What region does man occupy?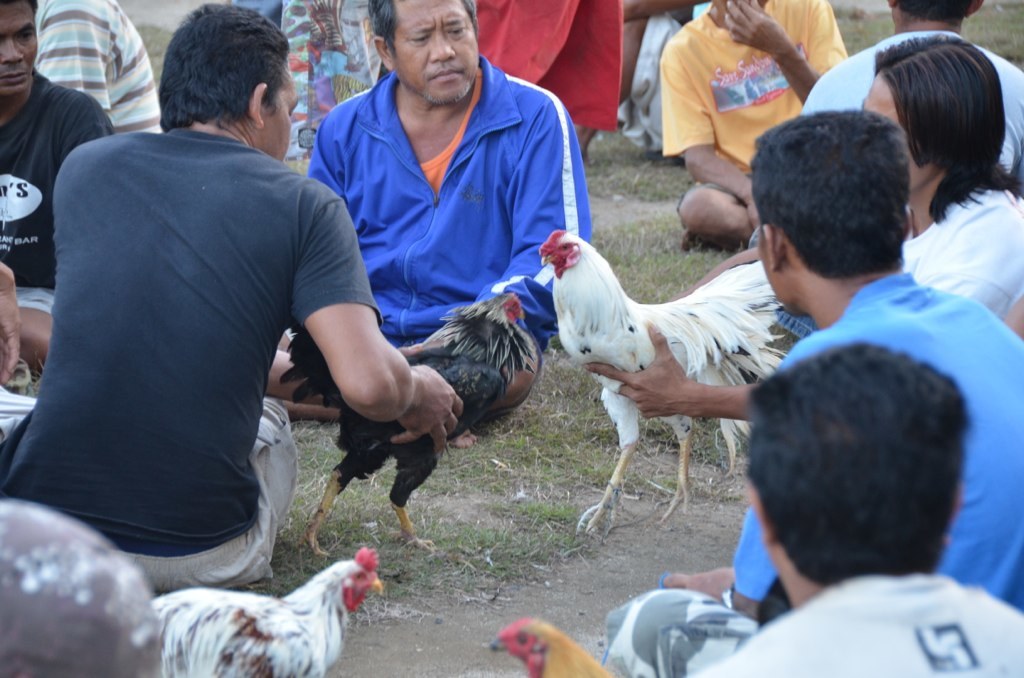
597/106/1023/677.
